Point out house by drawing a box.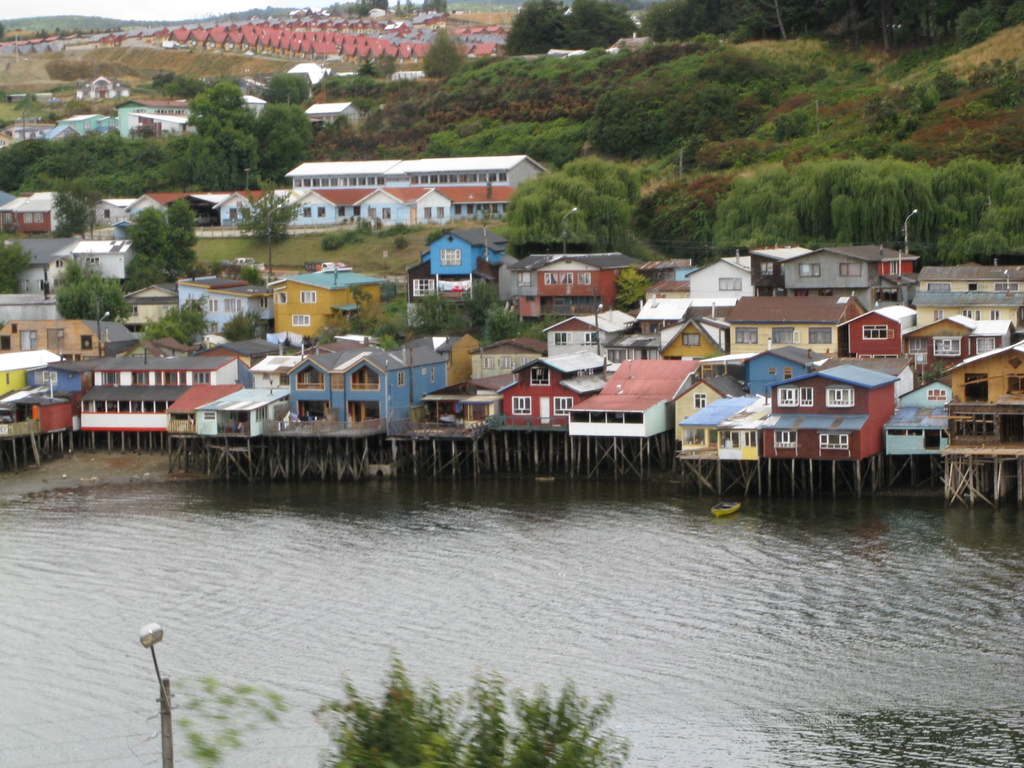
l=8, t=236, r=144, b=290.
